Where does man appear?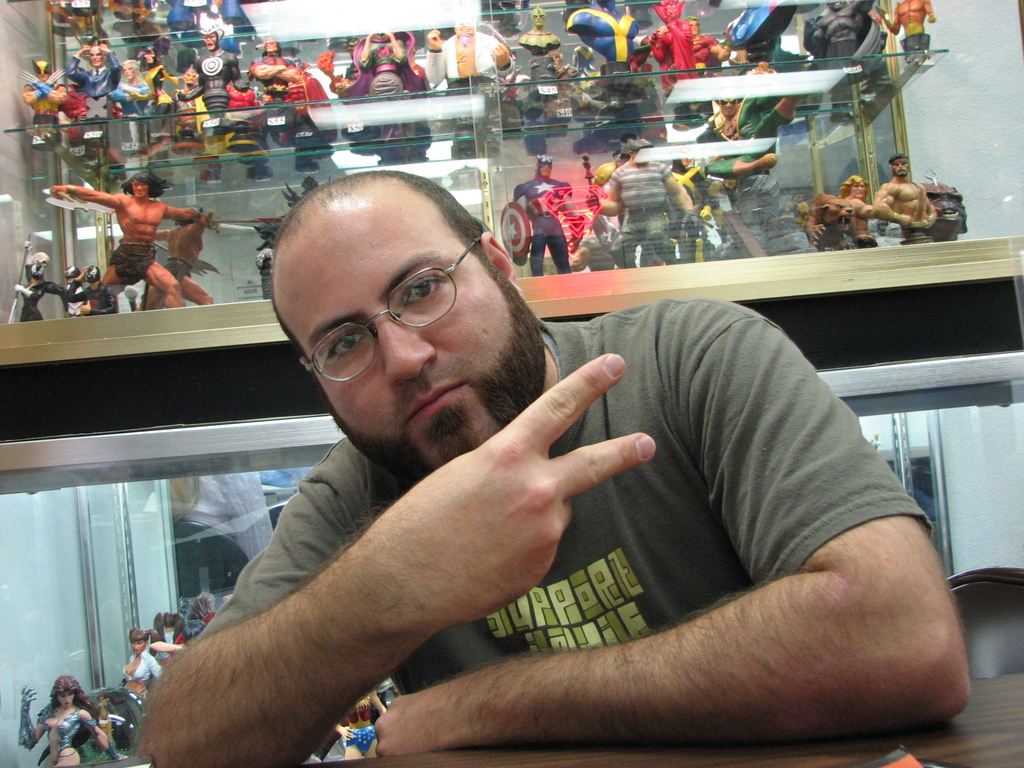
Appears at 517 6 561 55.
